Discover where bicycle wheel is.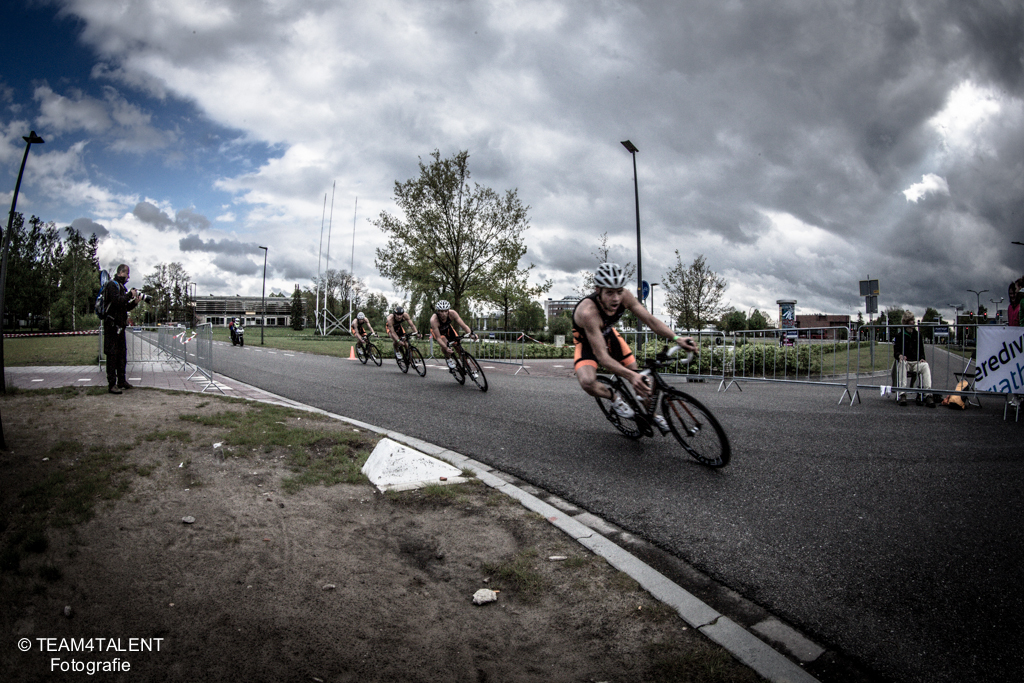
Discovered at bbox(460, 348, 488, 392).
